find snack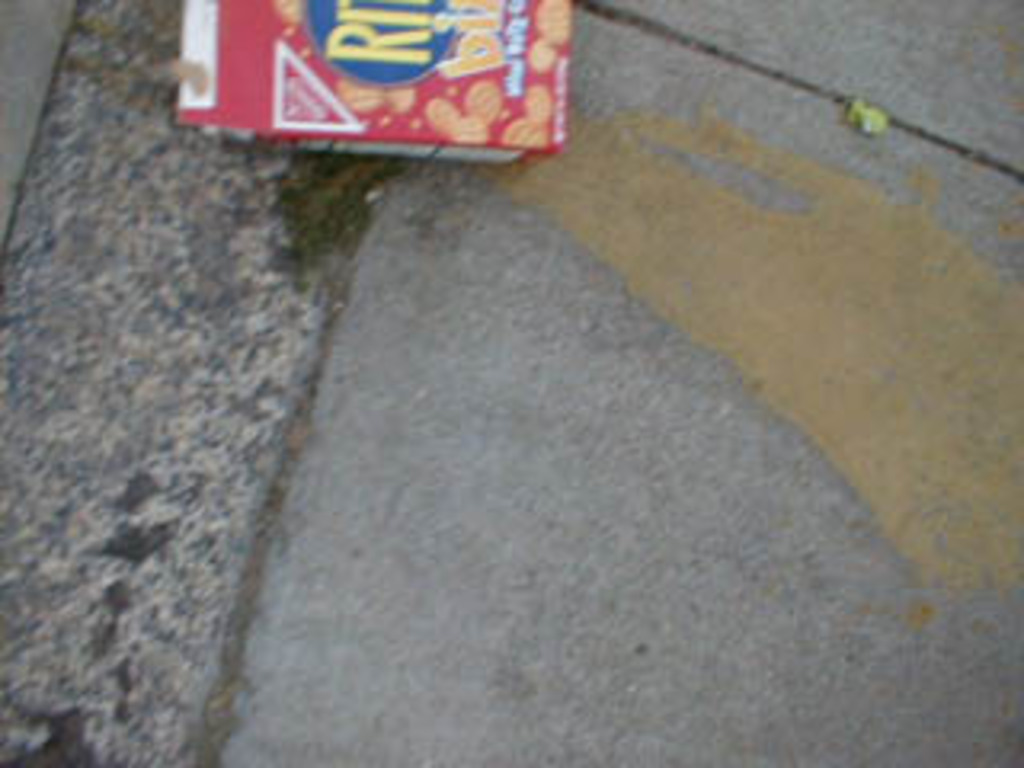
x1=202, y1=16, x2=550, y2=170
